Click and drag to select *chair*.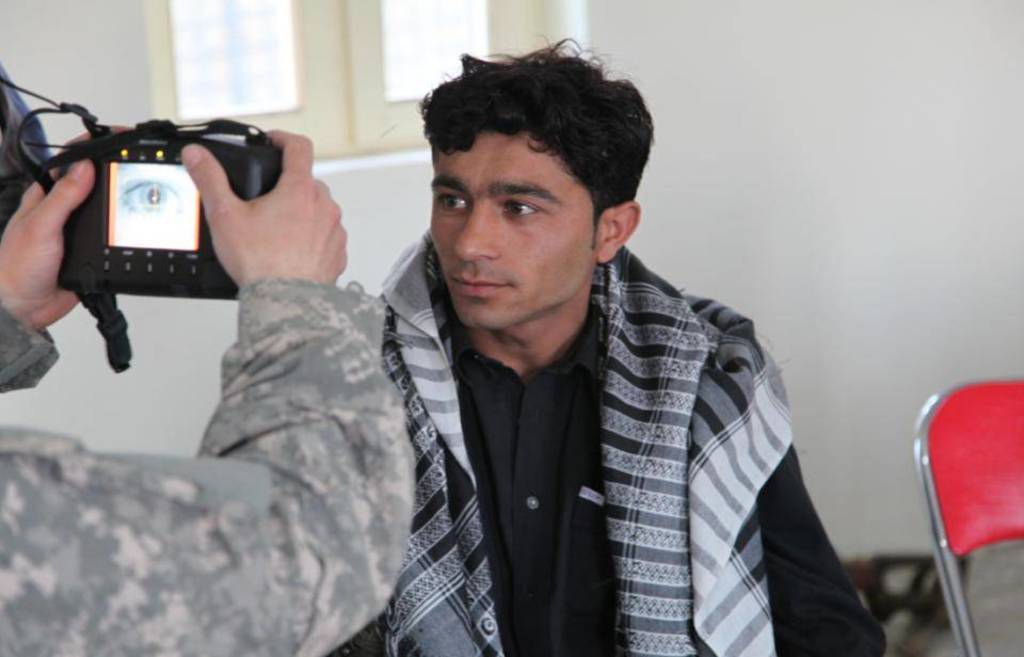
Selection: 908 369 1023 635.
